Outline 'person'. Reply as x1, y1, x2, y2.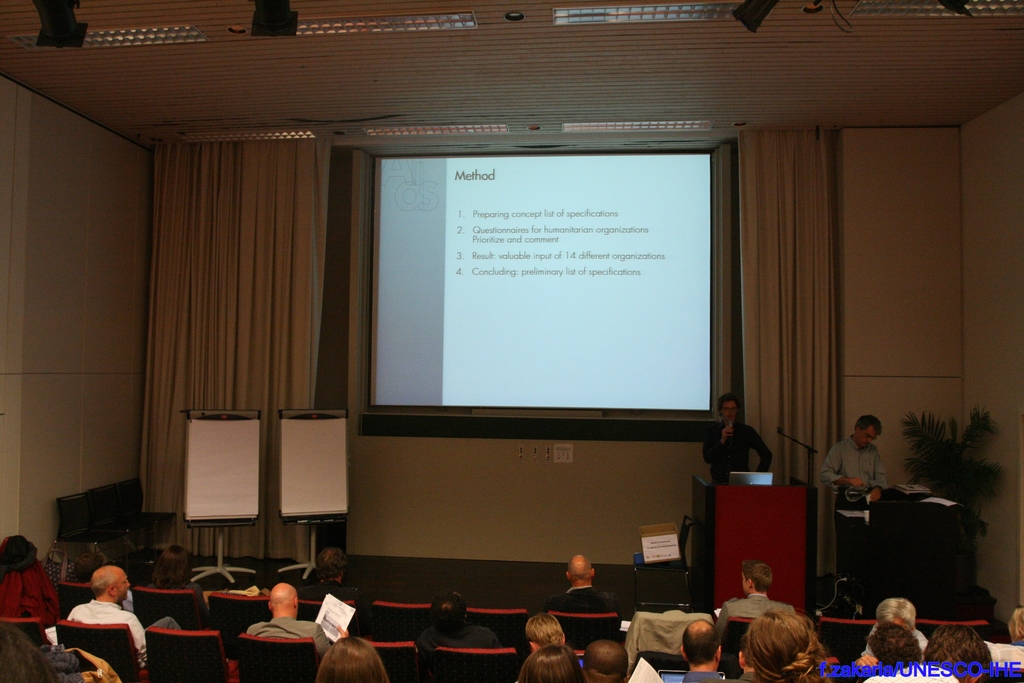
715, 555, 801, 649.
